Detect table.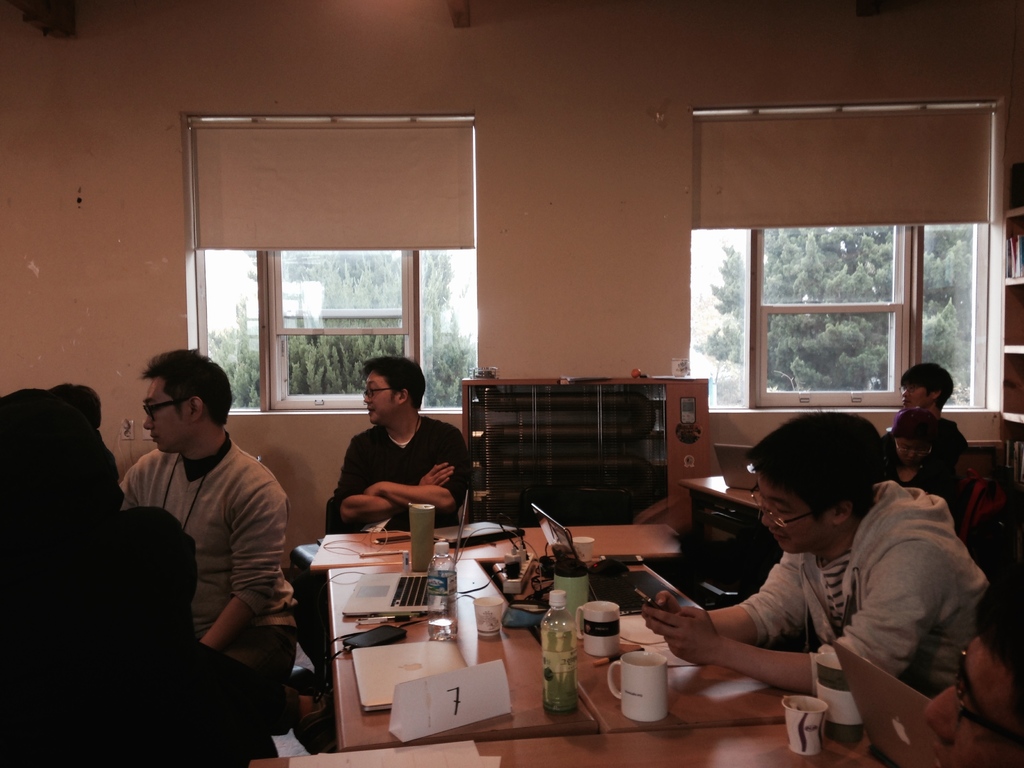
Detected at l=307, t=522, r=685, b=575.
